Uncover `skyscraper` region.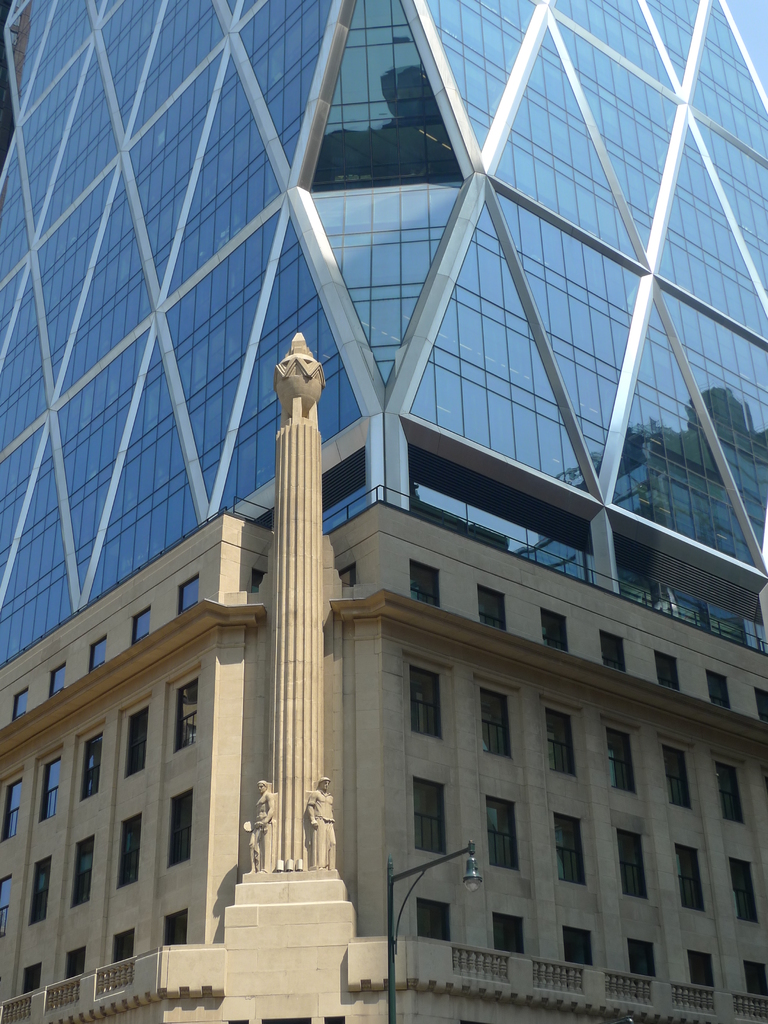
Uncovered: 0:0:762:1023.
